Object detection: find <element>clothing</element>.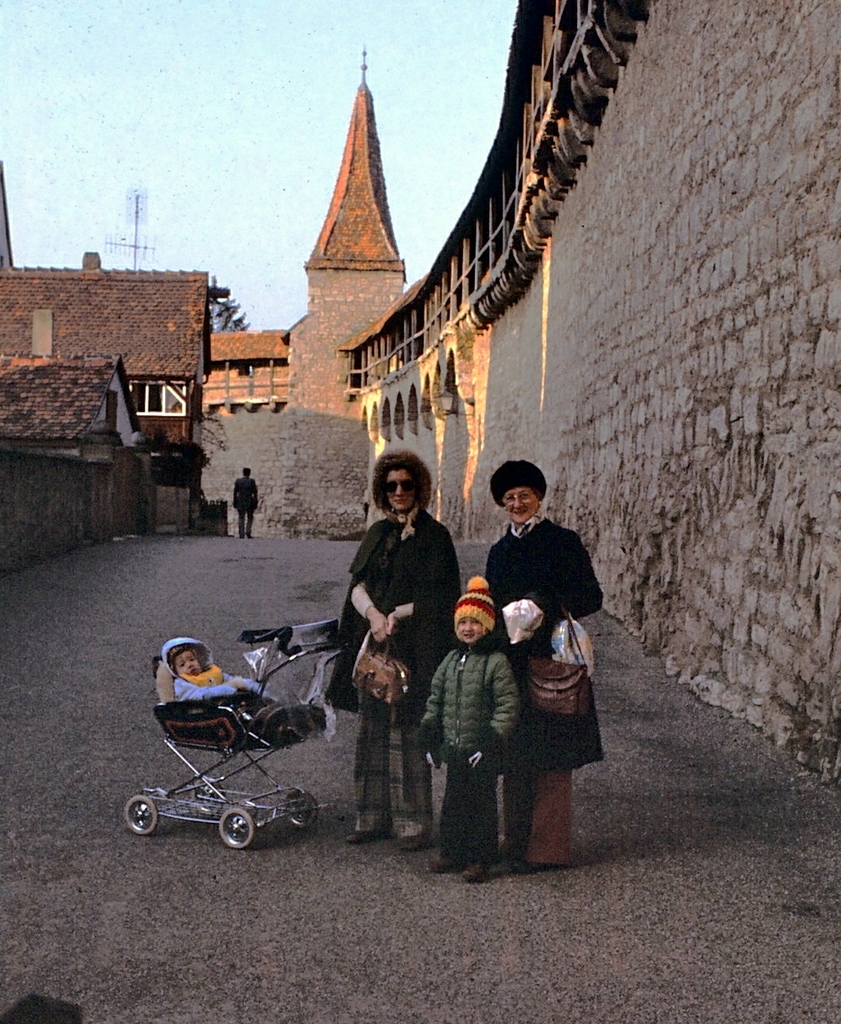
pyautogui.locateOnScreen(352, 510, 447, 822).
